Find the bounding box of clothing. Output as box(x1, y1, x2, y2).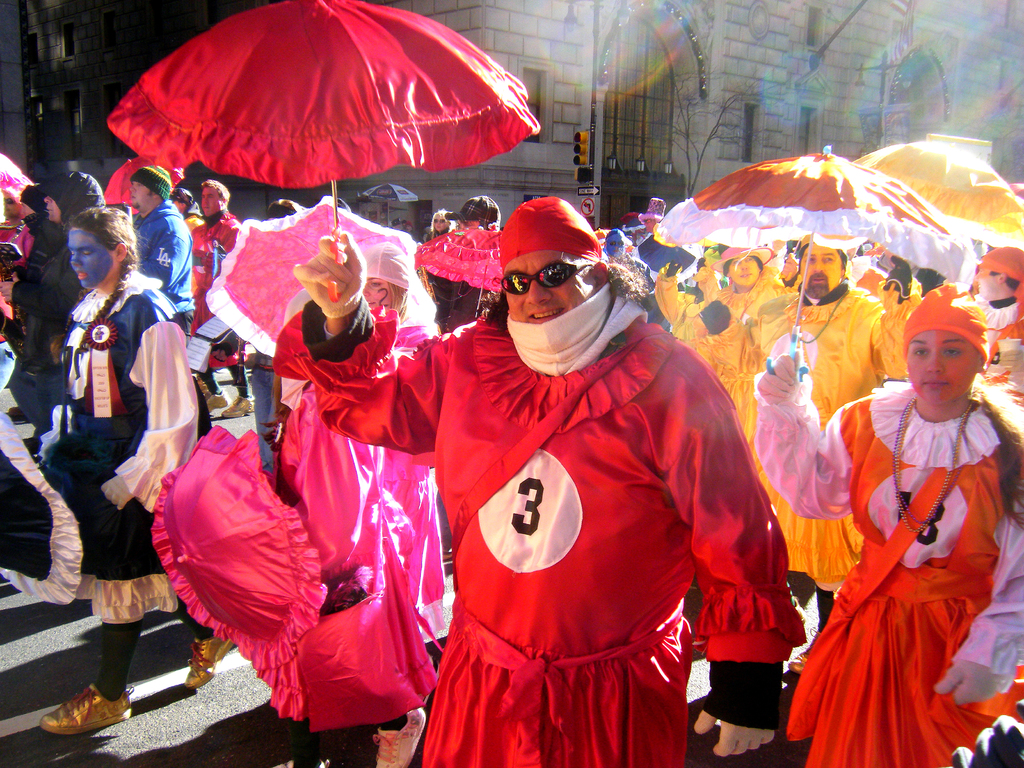
box(267, 321, 804, 767).
